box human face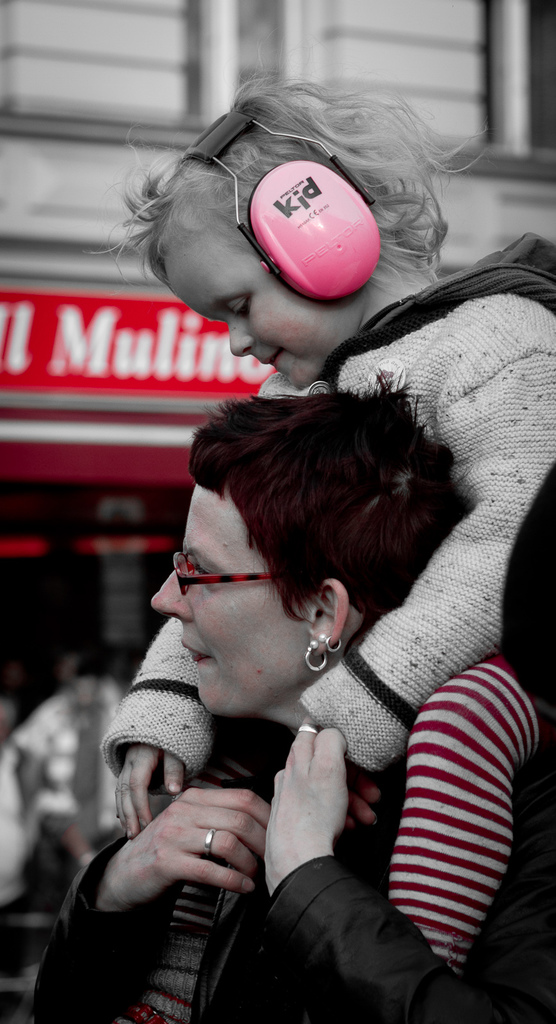
BBox(164, 225, 364, 388)
